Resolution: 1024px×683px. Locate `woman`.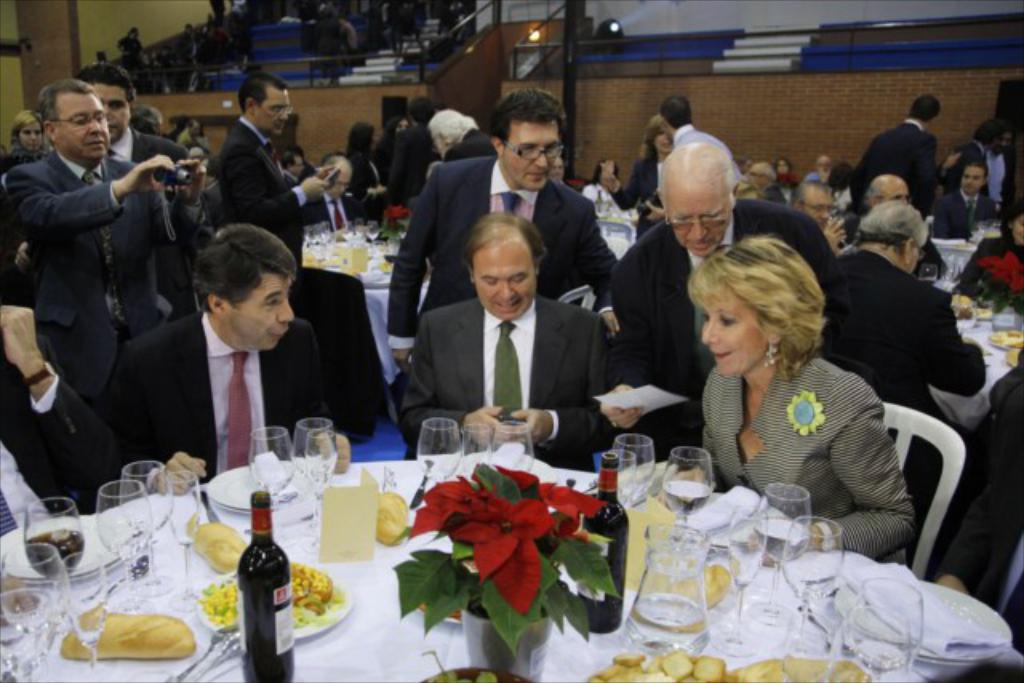
rect(574, 163, 619, 203).
